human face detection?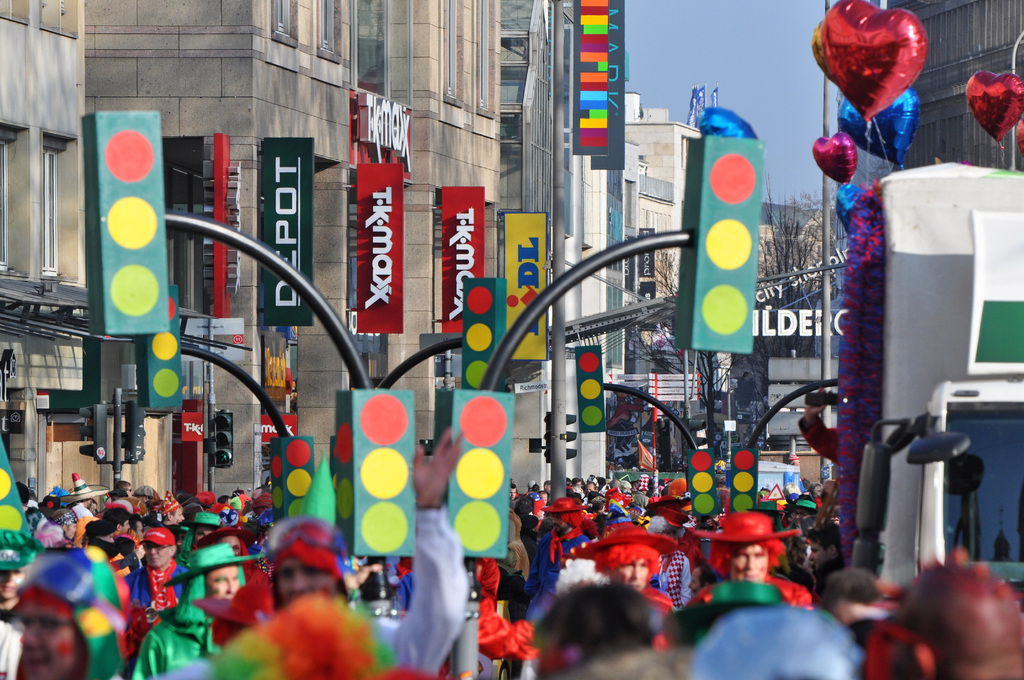
Rect(278, 553, 329, 614)
